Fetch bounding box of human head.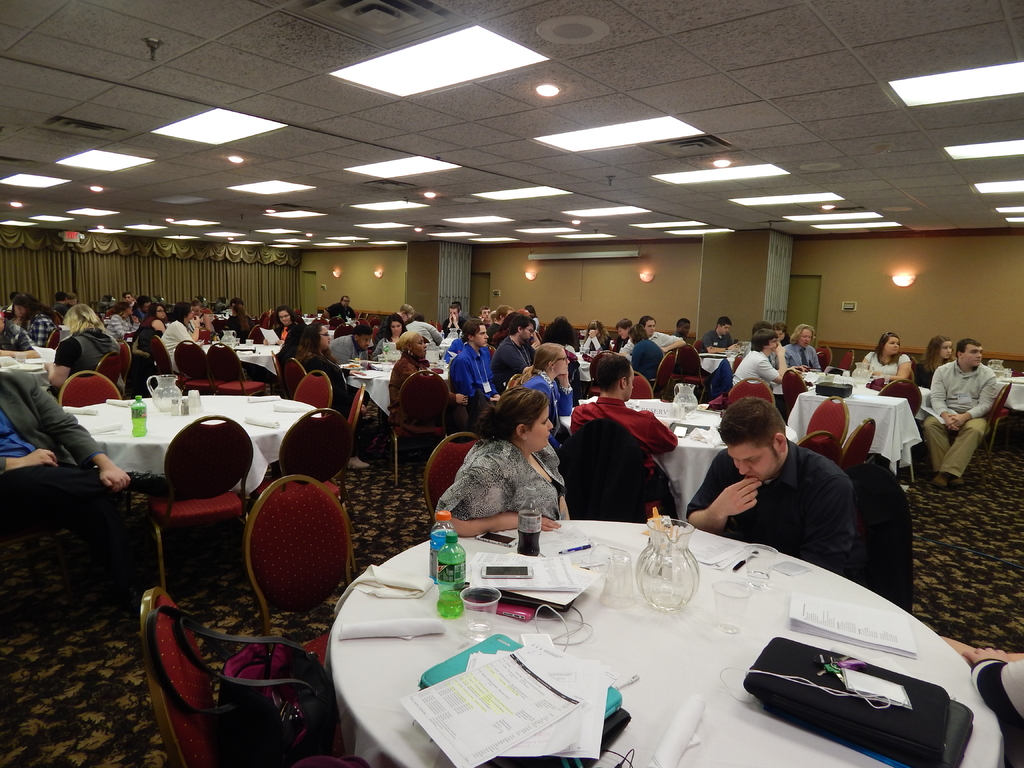
Bbox: detection(116, 302, 133, 316).
